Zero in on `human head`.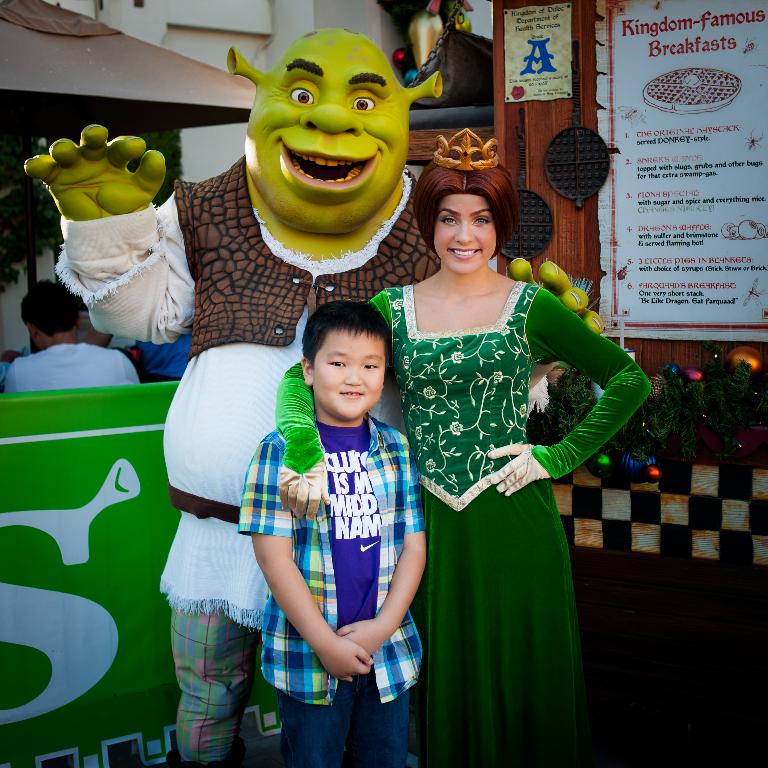
Zeroed in: (19, 280, 82, 352).
